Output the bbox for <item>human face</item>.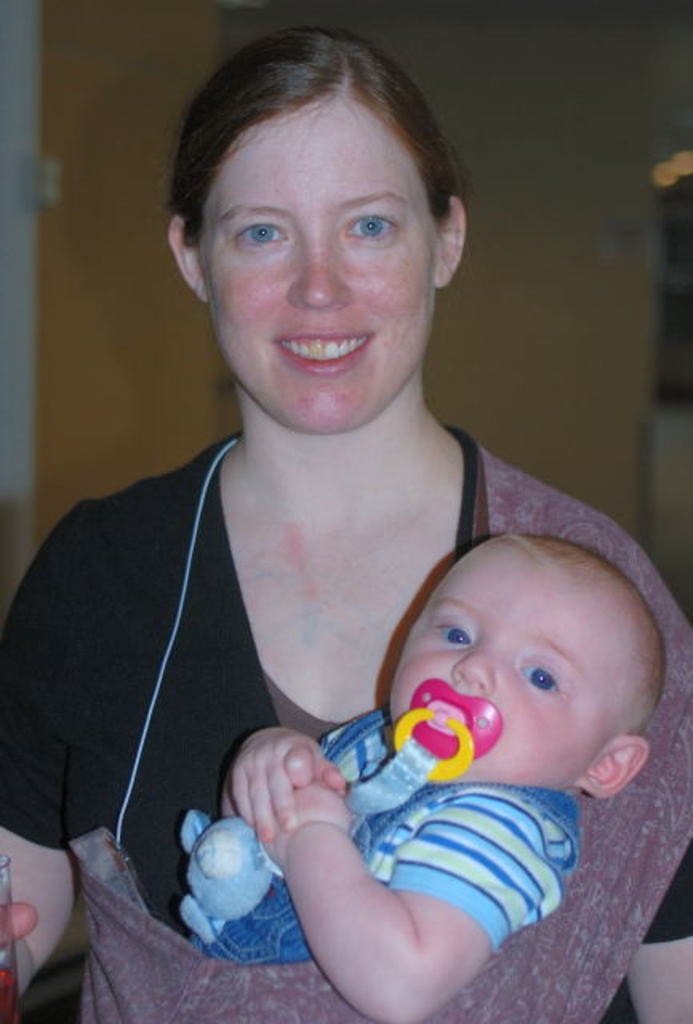
202 109 439 432.
